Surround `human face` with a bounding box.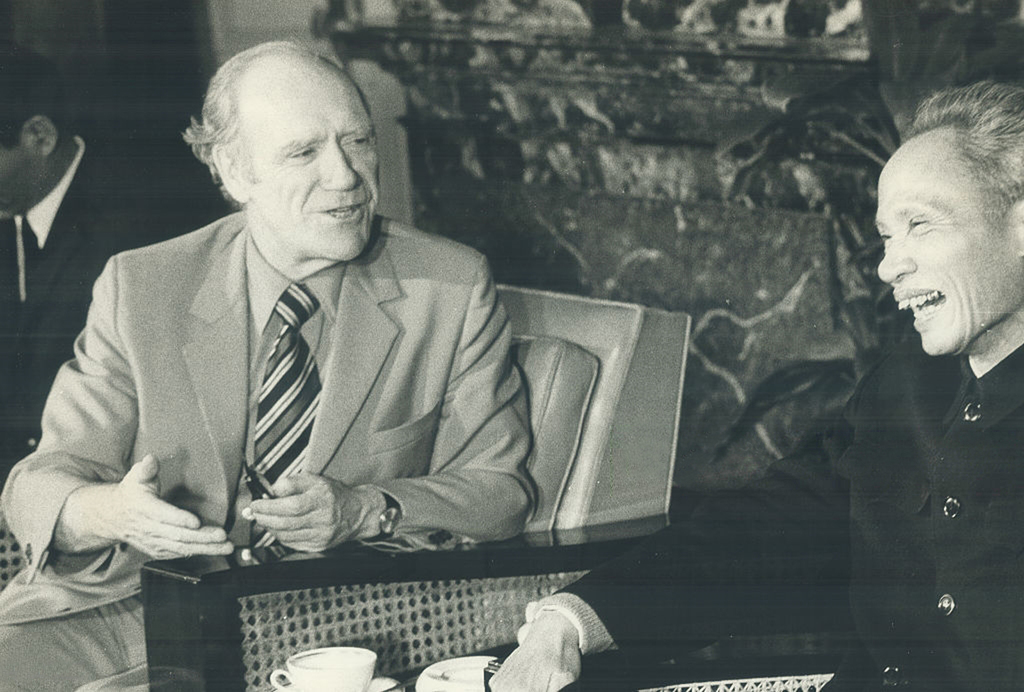
[243,51,409,264].
